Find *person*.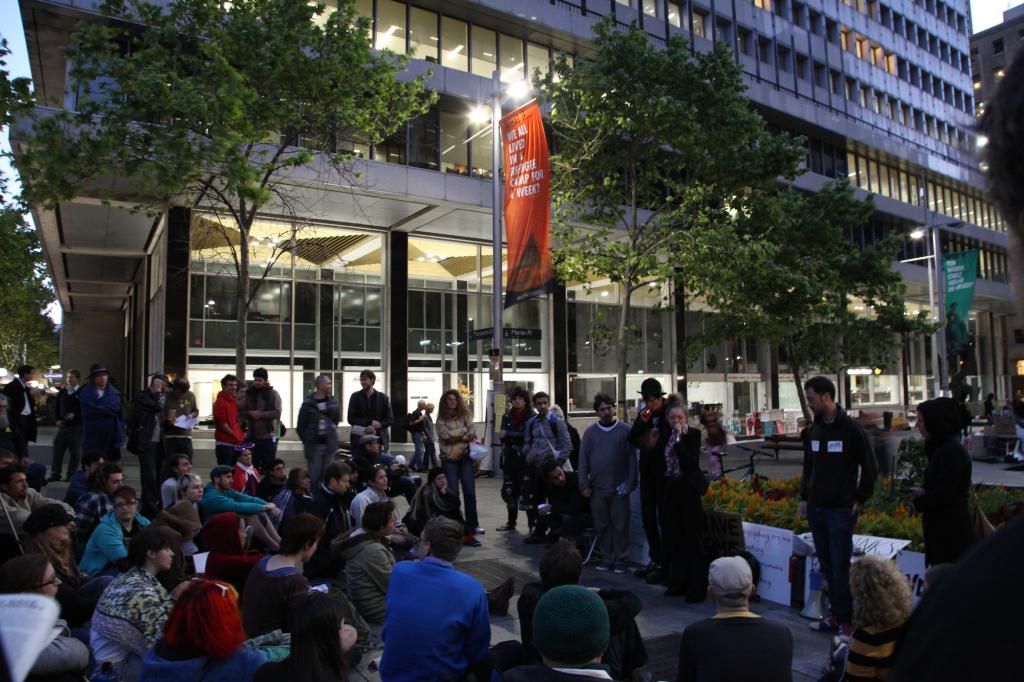
(left=676, top=555, right=797, bottom=681).
